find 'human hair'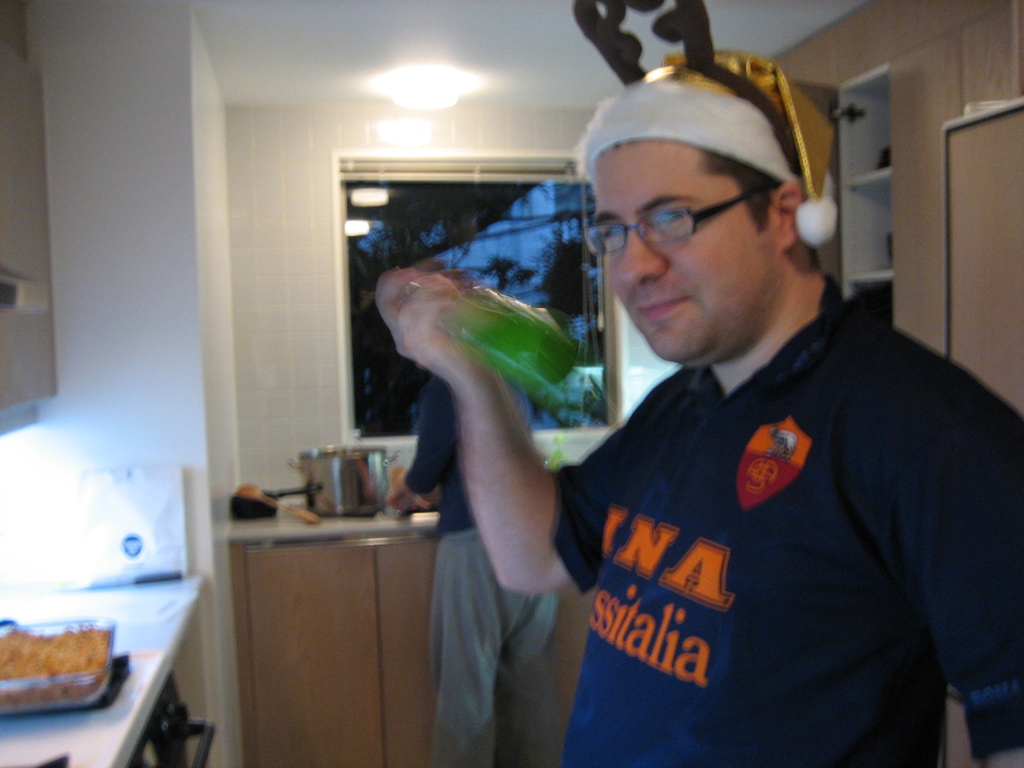
697 150 824 275
